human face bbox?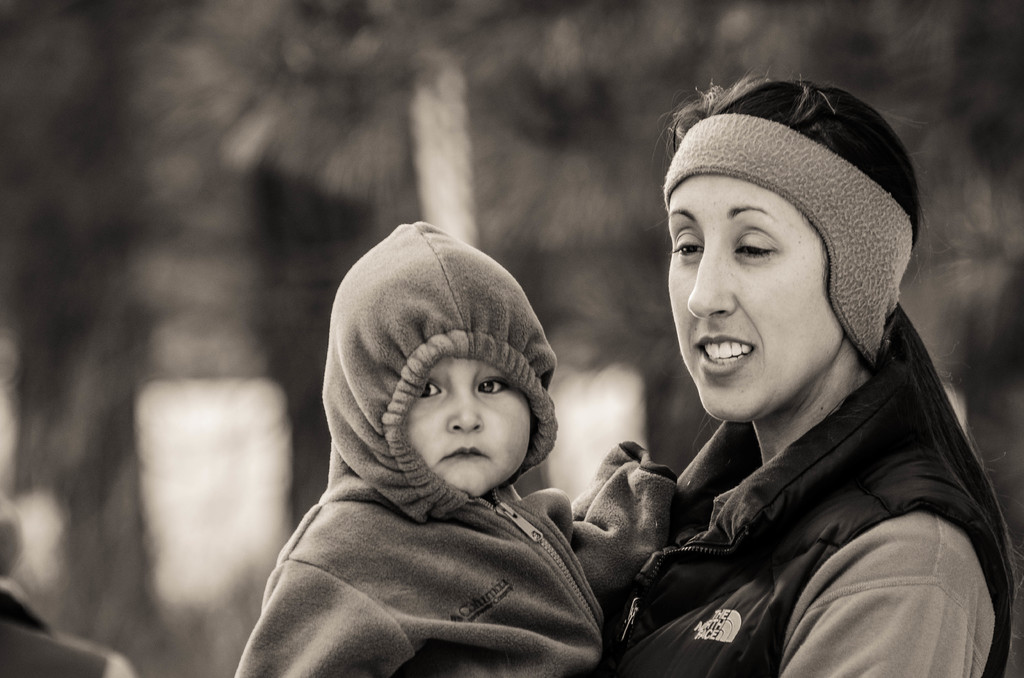
locate(409, 357, 531, 495)
